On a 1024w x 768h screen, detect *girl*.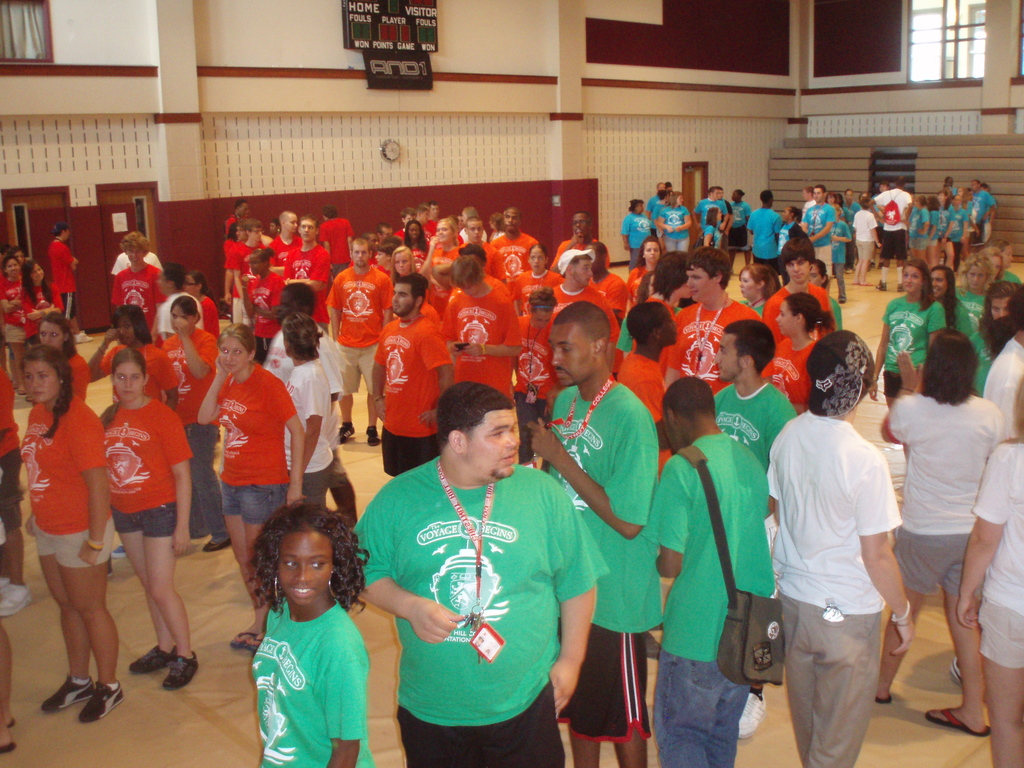
(991,240,1021,286).
